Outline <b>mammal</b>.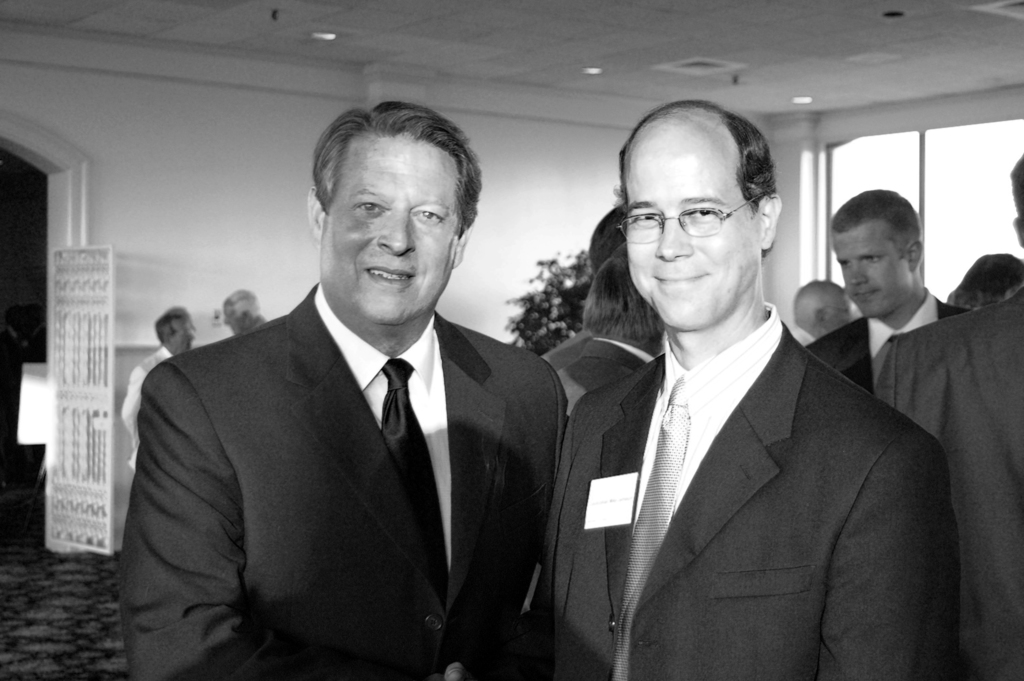
Outline: (left=115, top=299, right=195, bottom=490).
